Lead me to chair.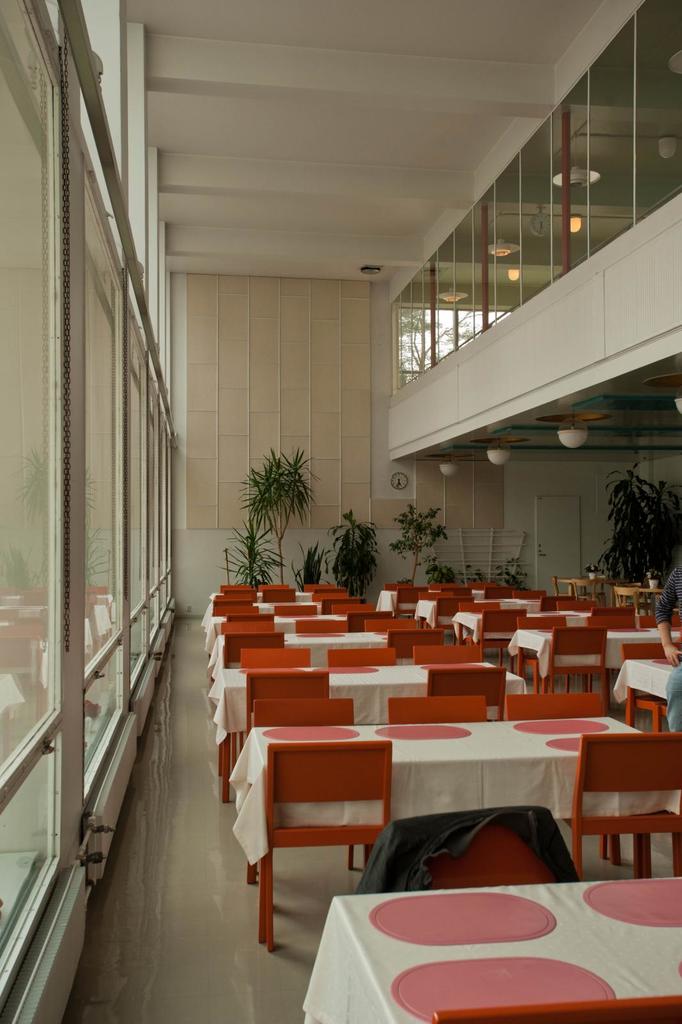
Lead to rect(213, 588, 257, 600).
